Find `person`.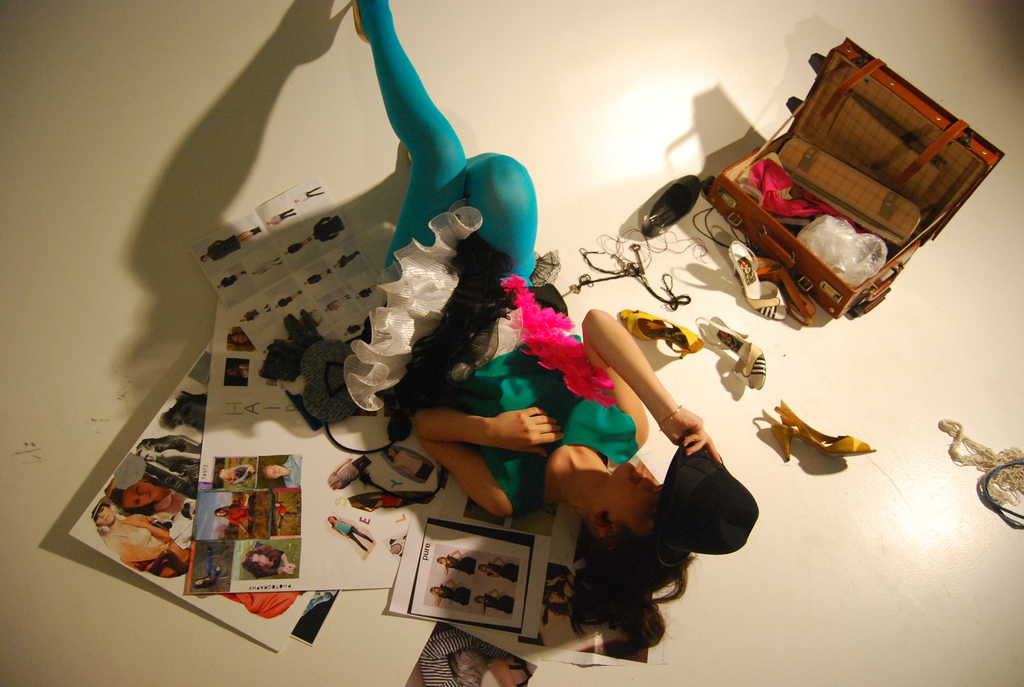
(x1=92, y1=495, x2=193, y2=576).
